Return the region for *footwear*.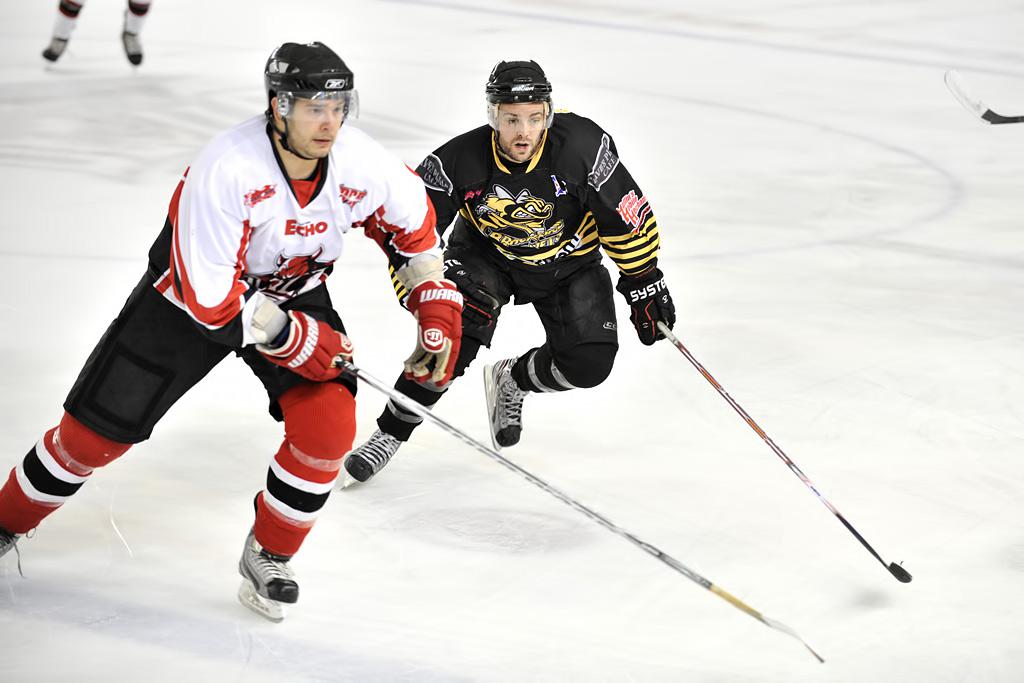
45 30 74 67.
